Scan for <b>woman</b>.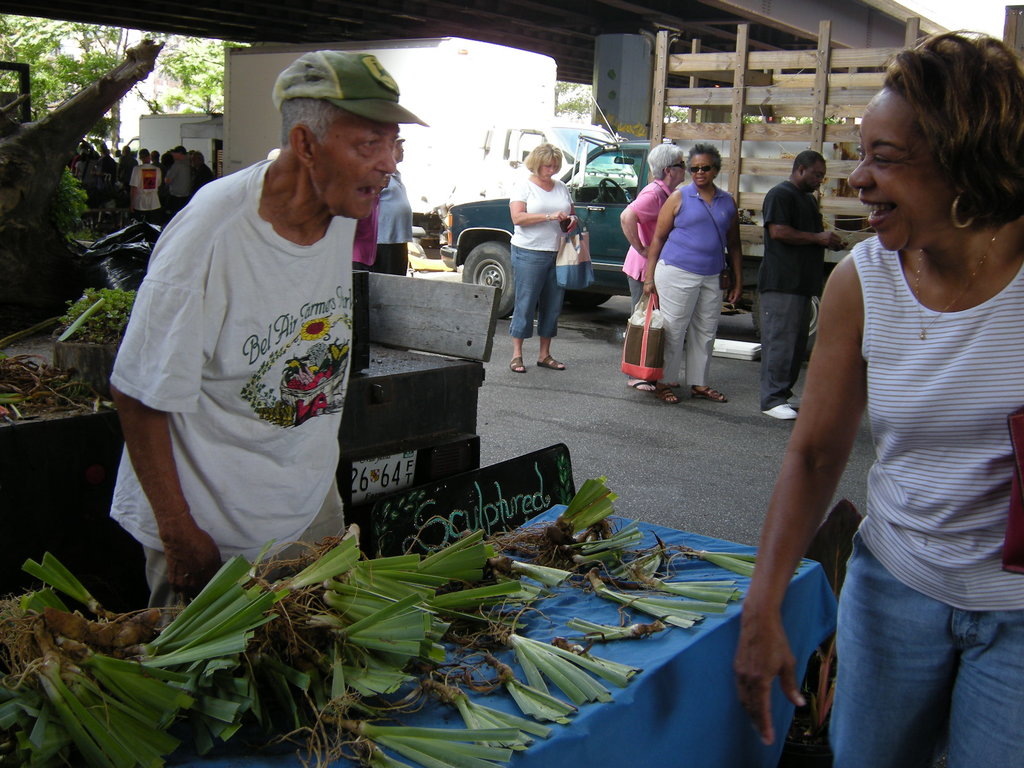
Scan result: box(506, 141, 574, 373).
